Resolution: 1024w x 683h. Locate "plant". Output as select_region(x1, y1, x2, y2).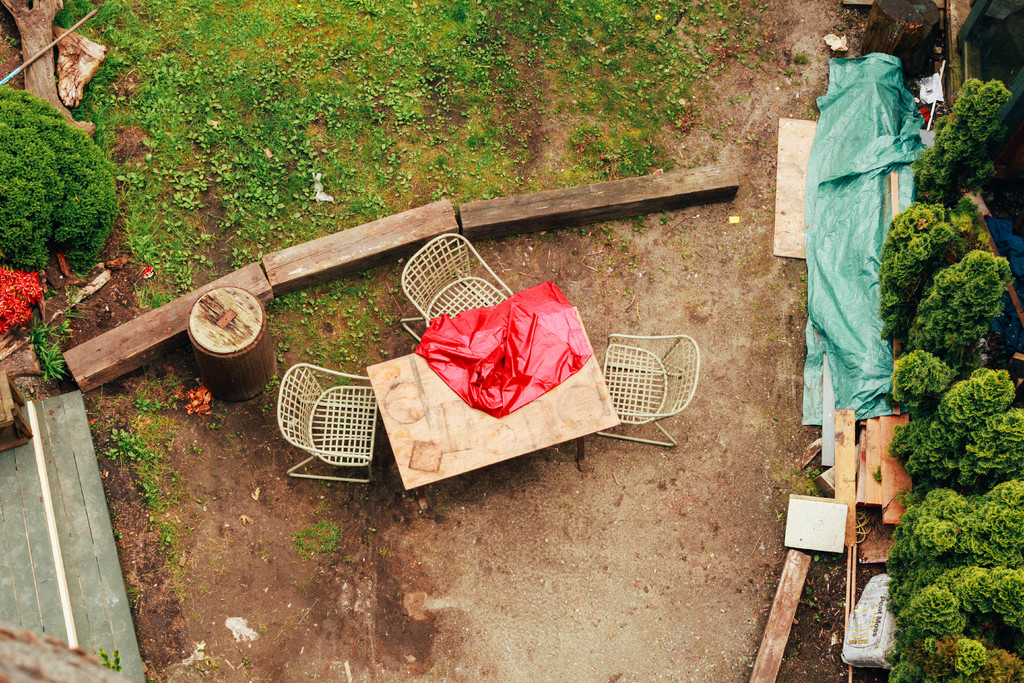
select_region(806, 107, 817, 119).
